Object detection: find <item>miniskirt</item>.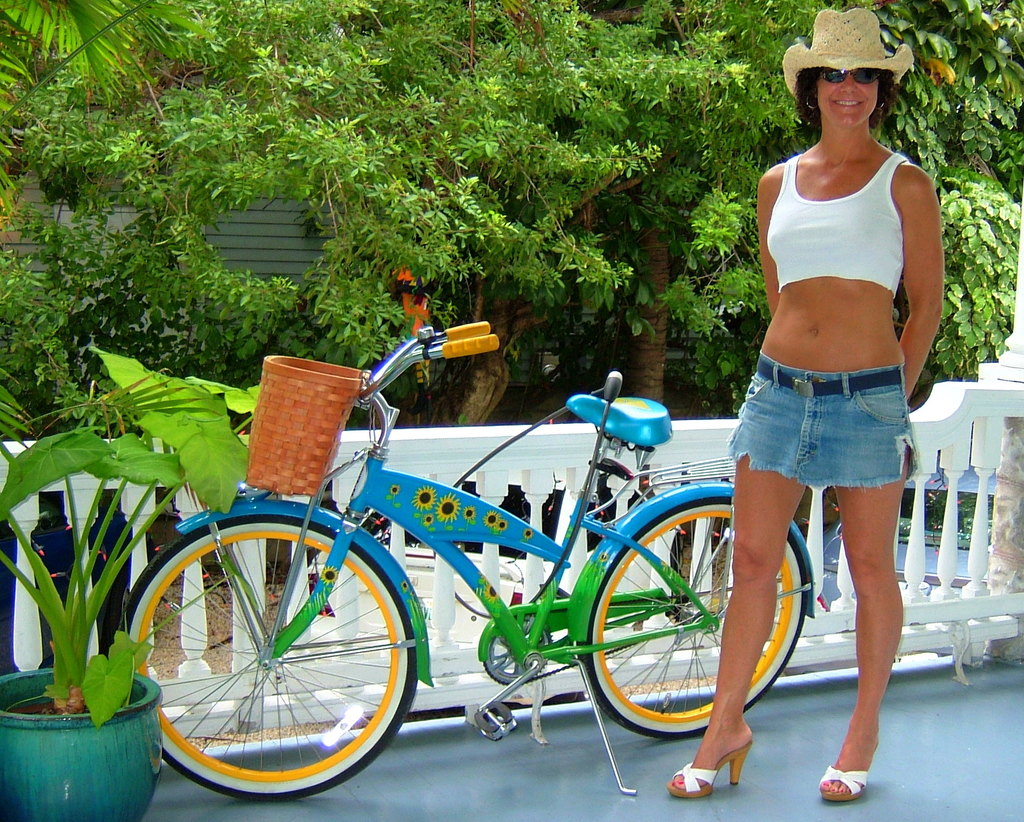
crop(725, 354, 921, 491).
